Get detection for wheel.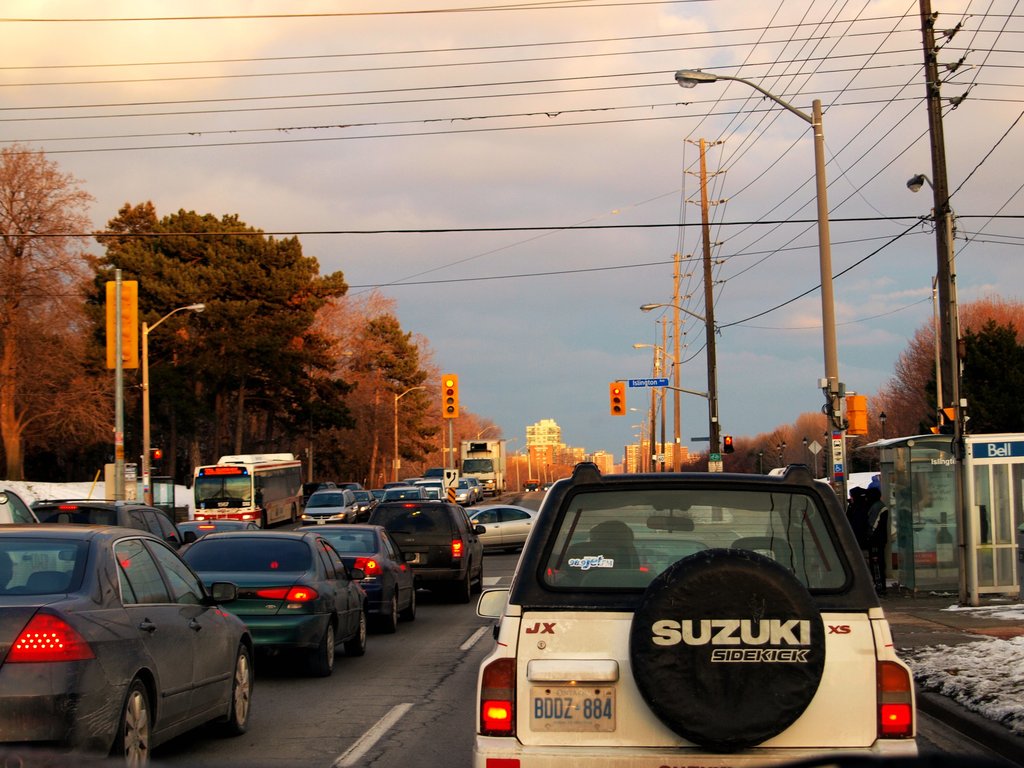
Detection: box=[459, 569, 470, 604].
